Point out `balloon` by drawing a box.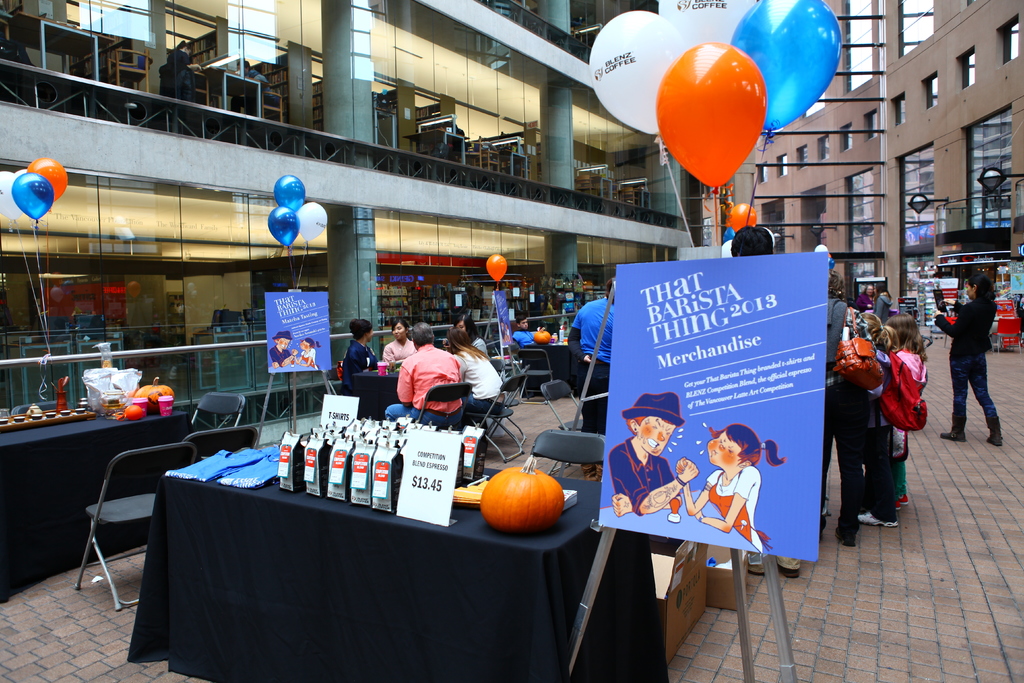
[x1=269, y1=206, x2=299, y2=249].
